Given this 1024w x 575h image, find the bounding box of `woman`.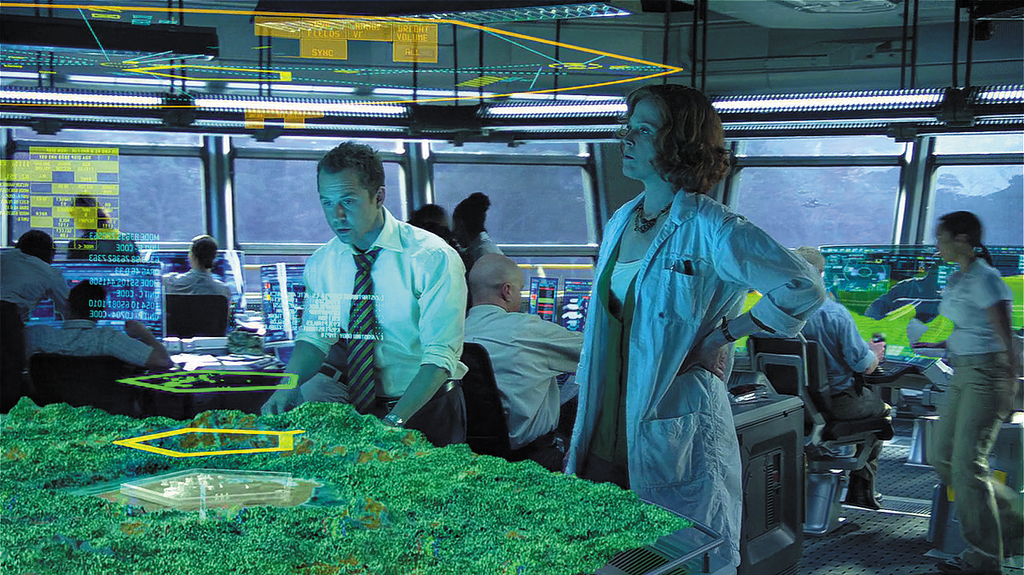
select_region(403, 204, 455, 247).
